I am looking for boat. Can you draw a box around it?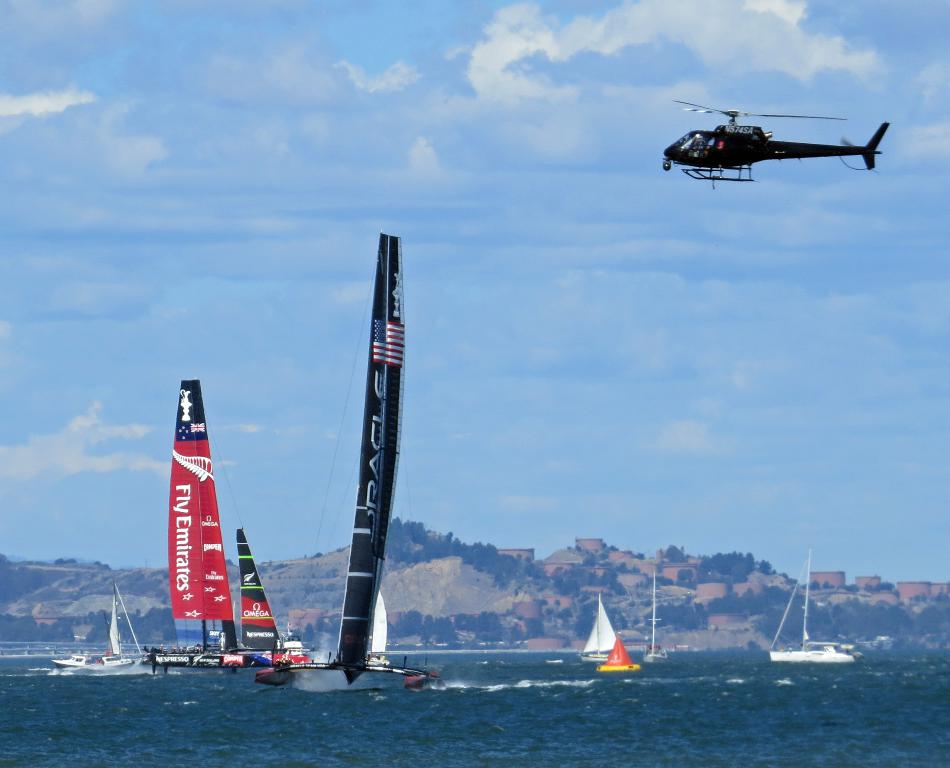
Sure, the bounding box is [135,377,271,666].
